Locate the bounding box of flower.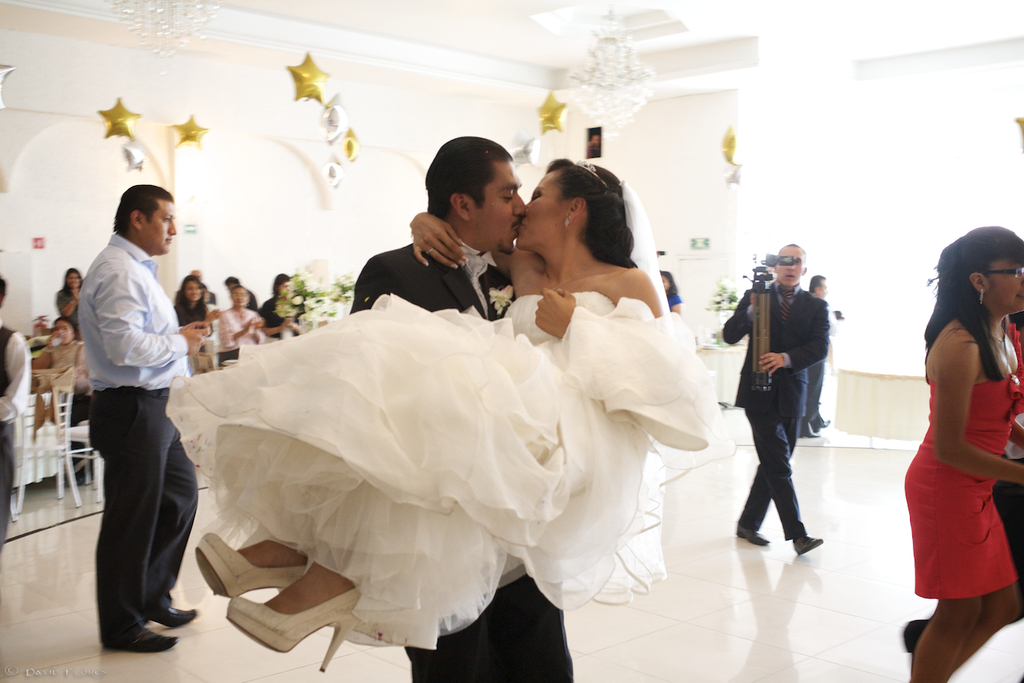
Bounding box: locate(311, 294, 345, 320).
